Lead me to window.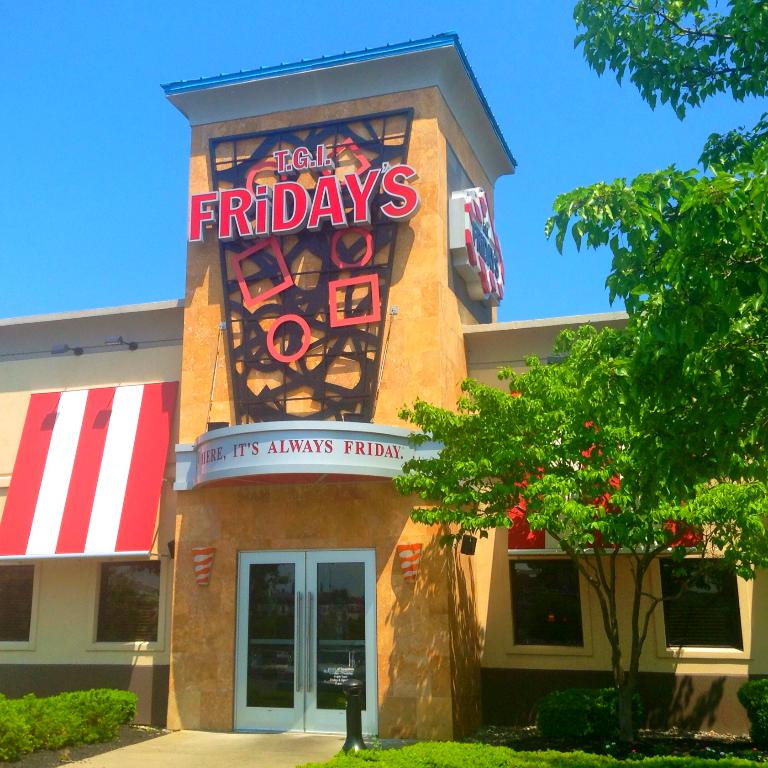
Lead to left=512, top=558, right=580, bottom=647.
